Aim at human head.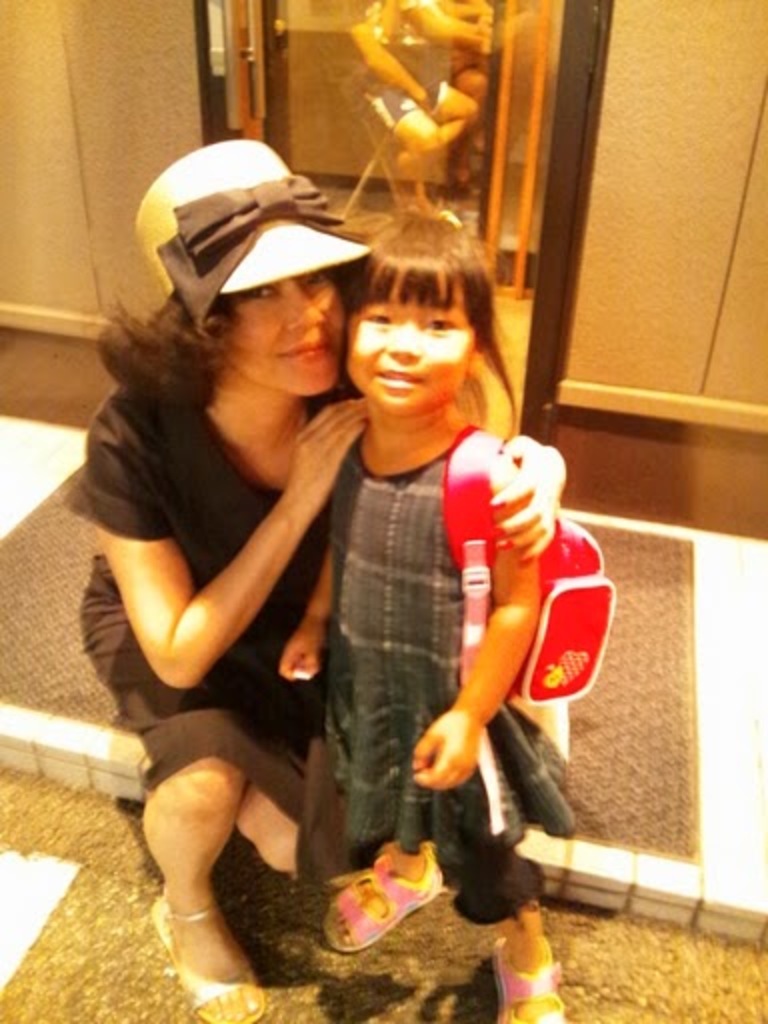
Aimed at region(130, 136, 350, 396).
